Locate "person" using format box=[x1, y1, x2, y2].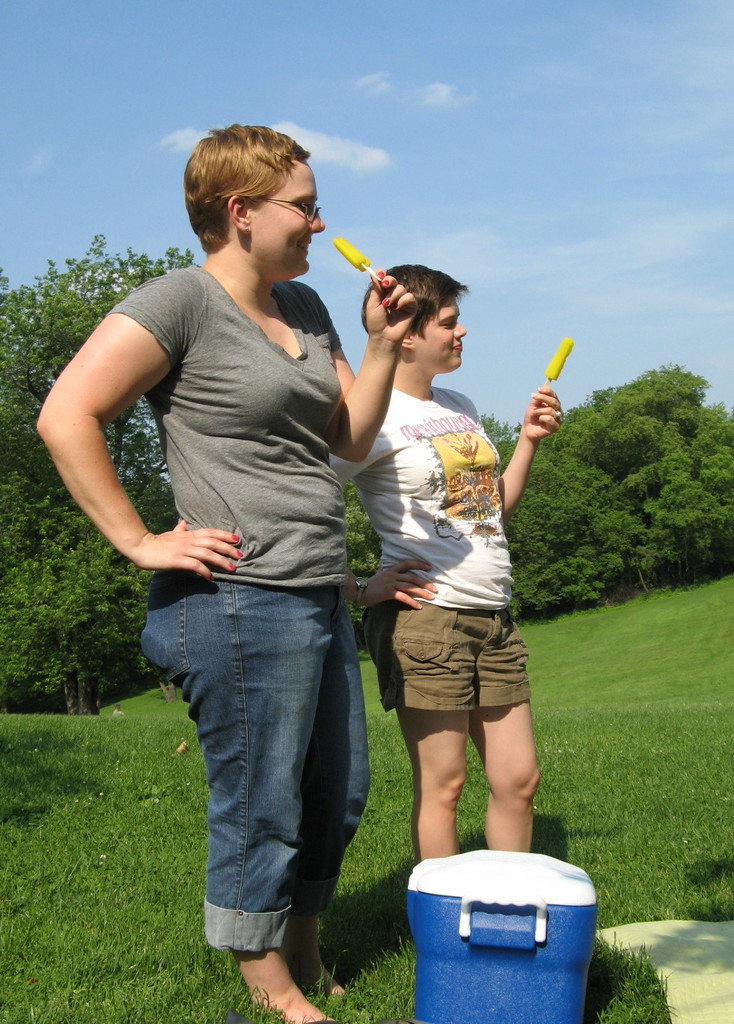
box=[31, 124, 424, 1023].
